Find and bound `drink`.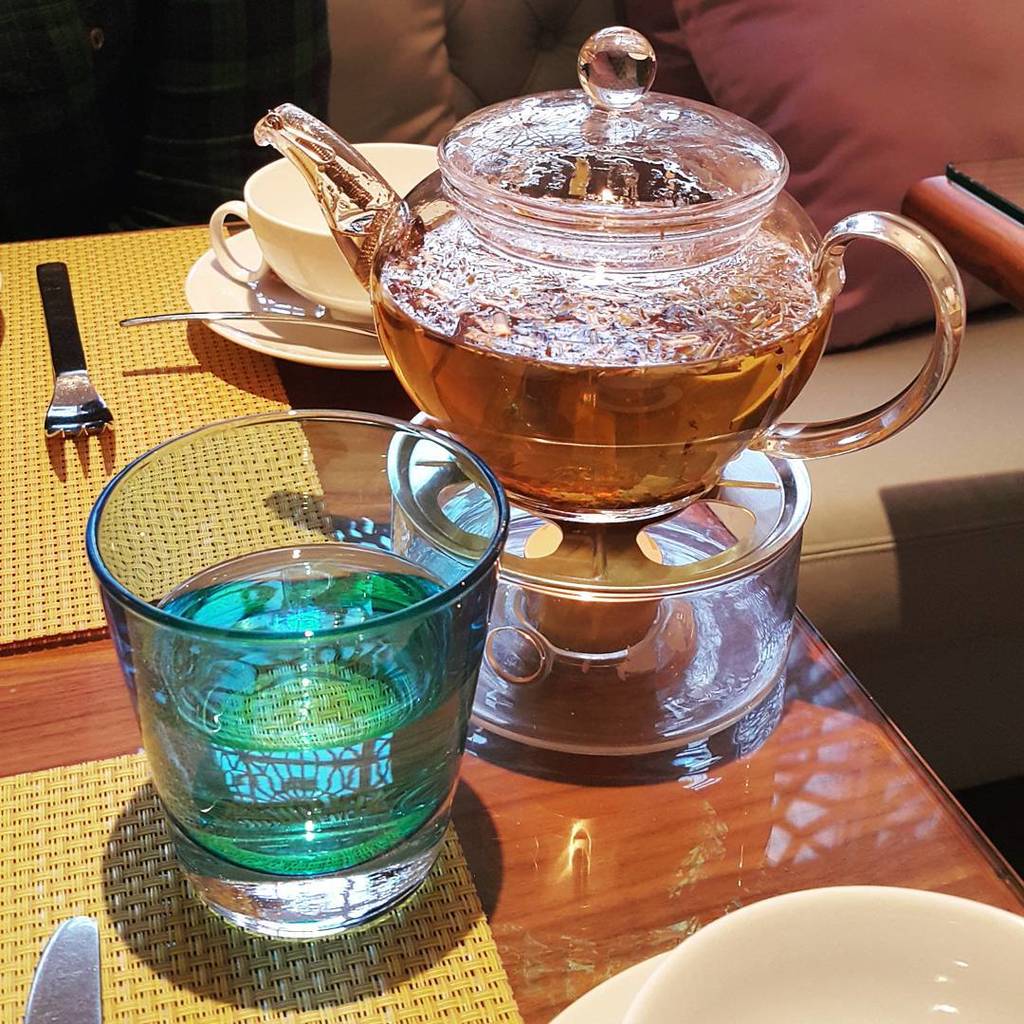
Bound: pyautogui.locateOnScreen(332, 216, 840, 512).
